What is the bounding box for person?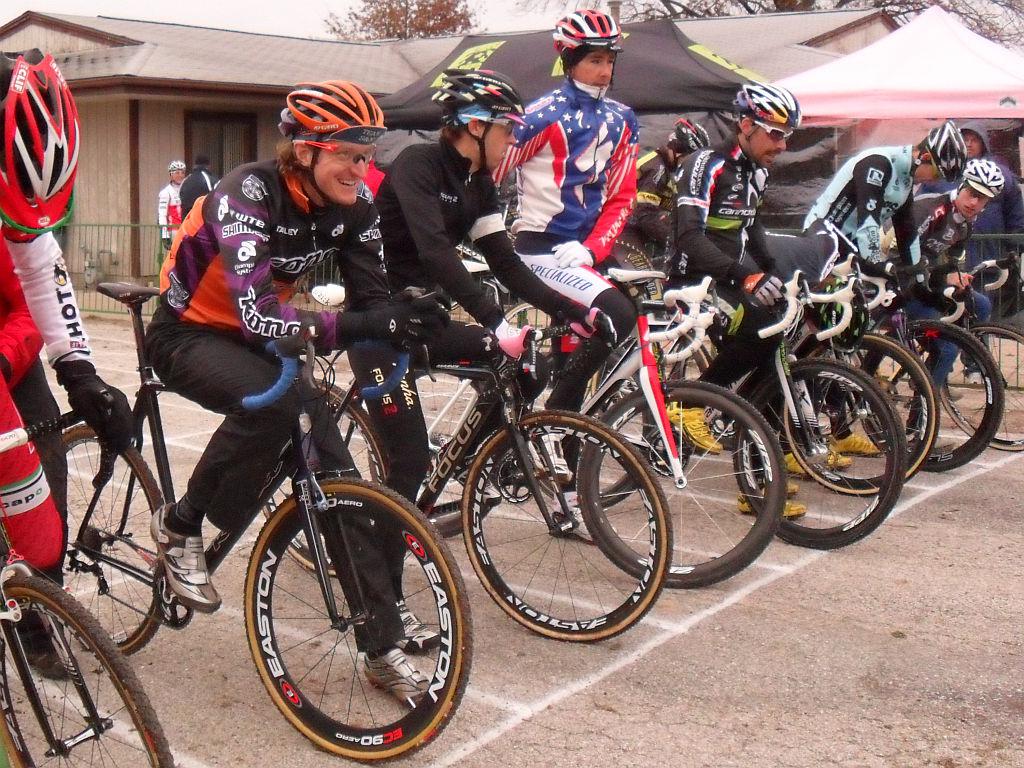
177 157 221 223.
